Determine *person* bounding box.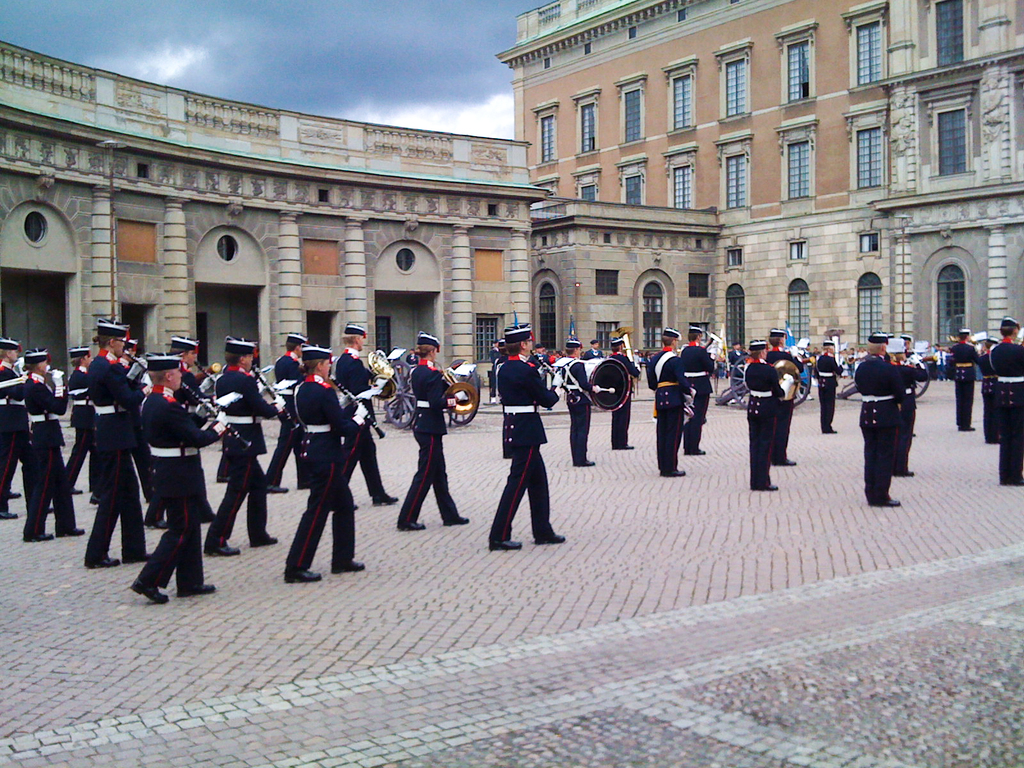
Determined: (763,324,796,461).
